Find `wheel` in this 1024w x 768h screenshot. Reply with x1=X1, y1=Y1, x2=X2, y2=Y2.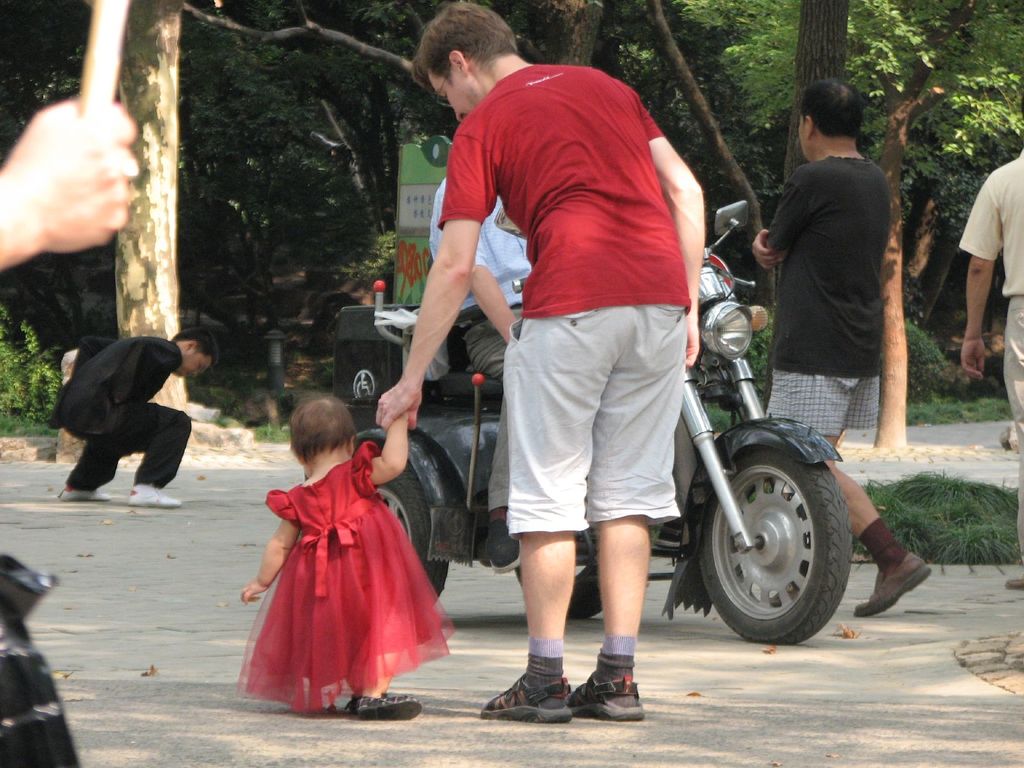
x1=367, y1=468, x2=451, y2=606.
